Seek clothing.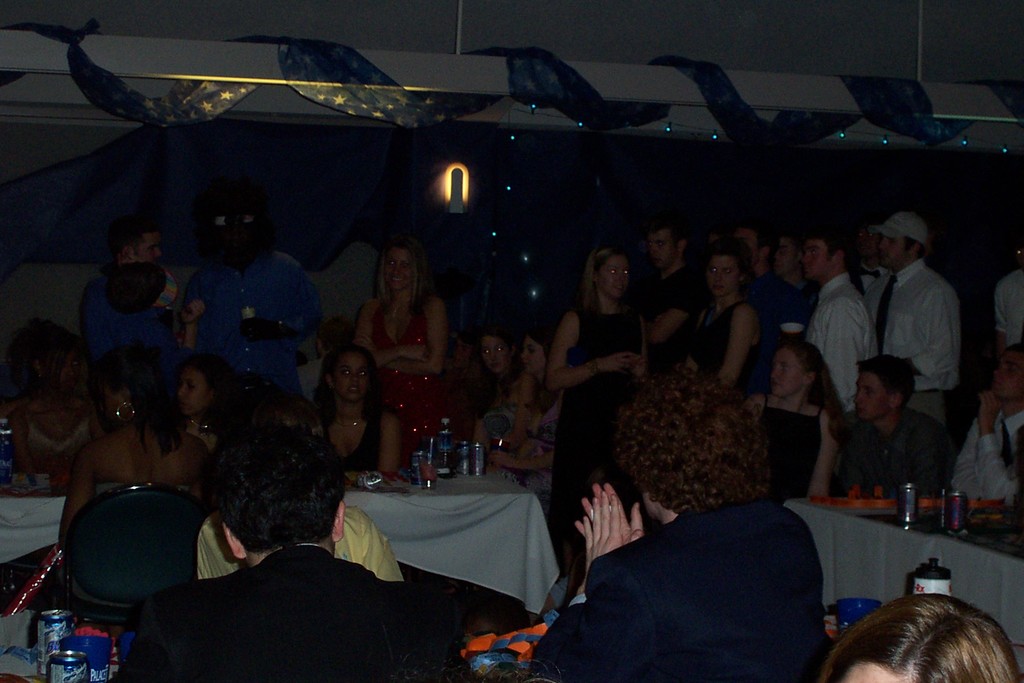
{"x1": 808, "y1": 269, "x2": 879, "y2": 418}.
